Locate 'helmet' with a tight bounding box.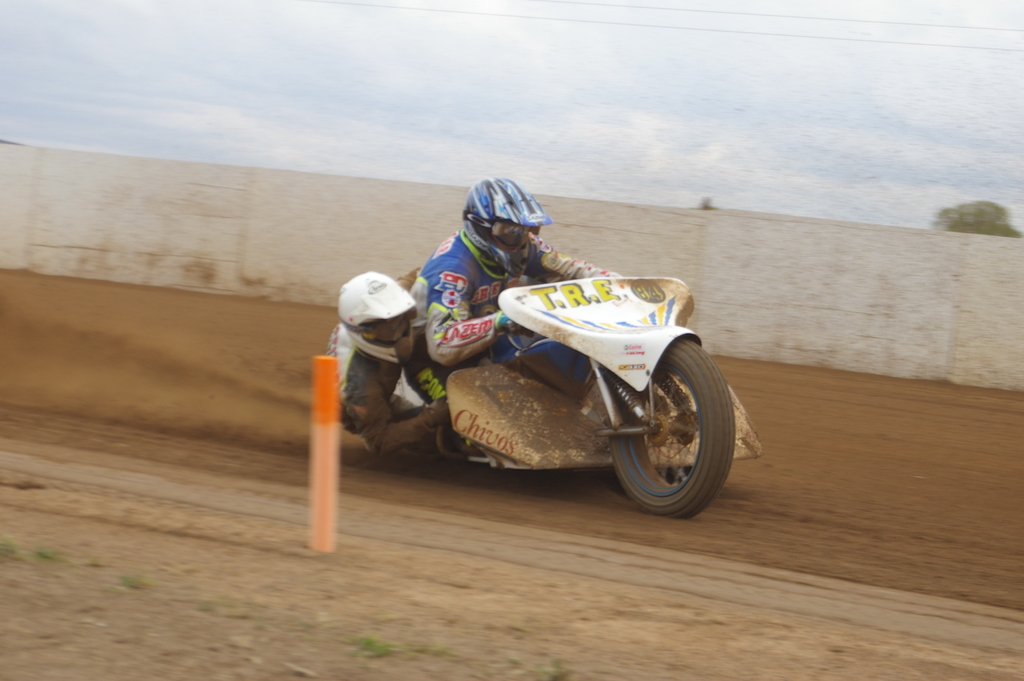
bbox=(333, 272, 429, 363).
